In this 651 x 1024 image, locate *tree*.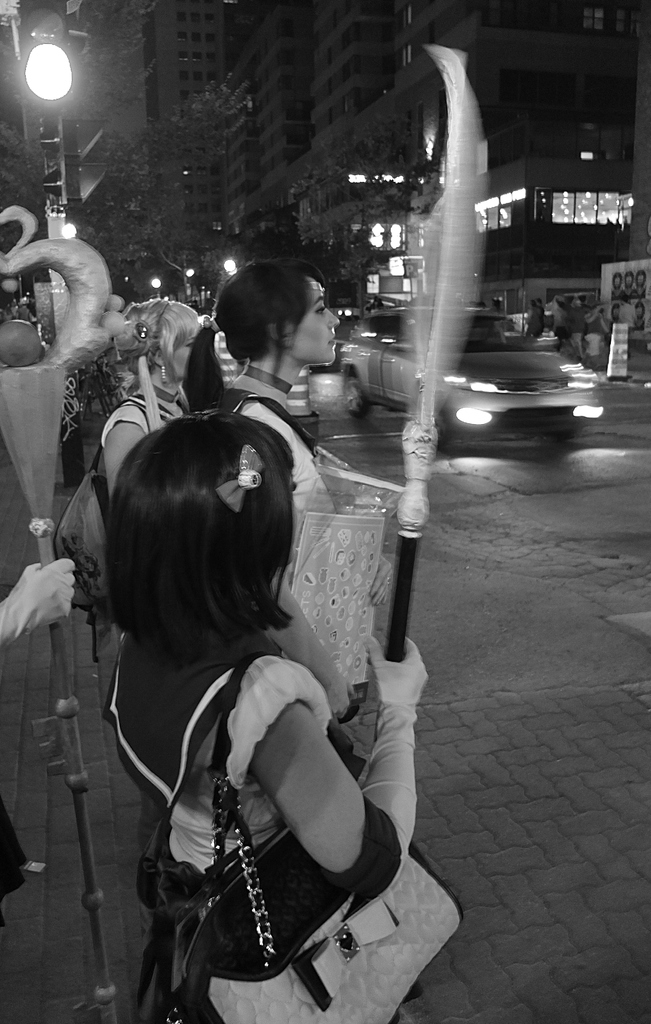
Bounding box: box=[178, 67, 260, 170].
